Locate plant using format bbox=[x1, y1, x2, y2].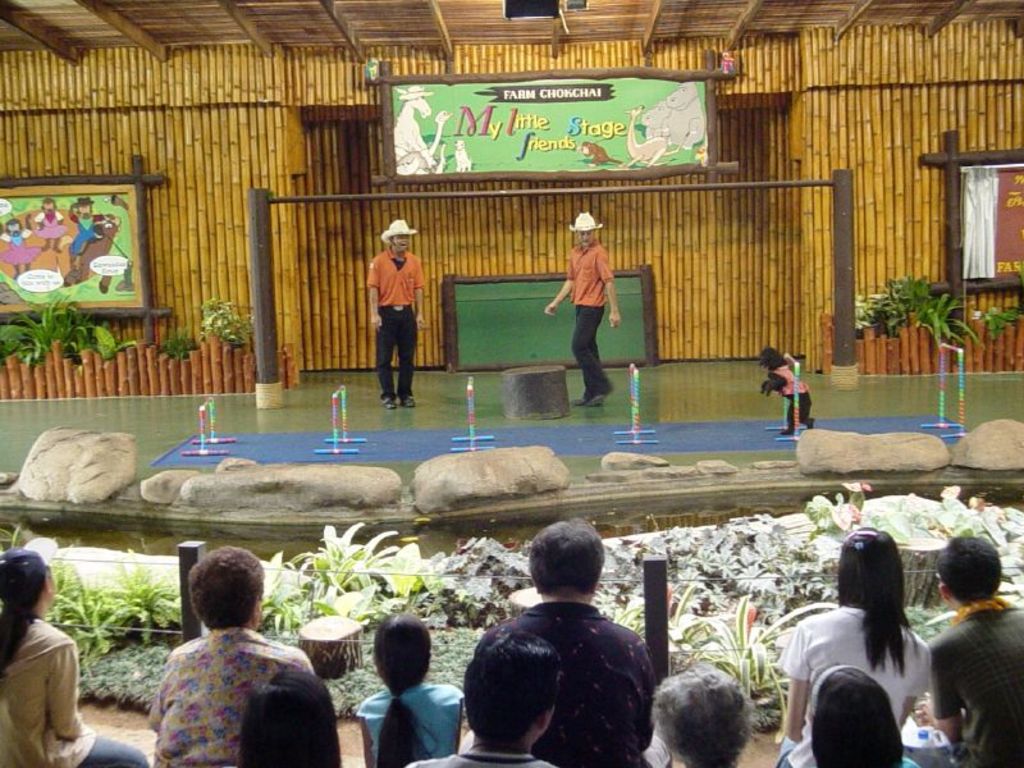
bbox=[845, 274, 895, 355].
